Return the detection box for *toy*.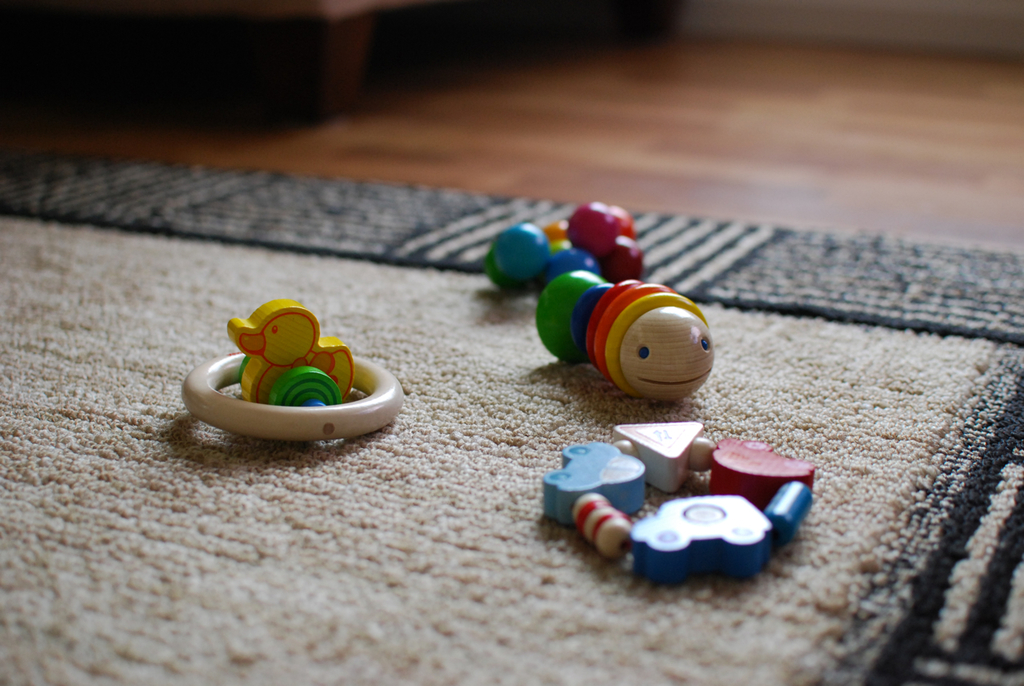
l=544, t=414, r=814, b=584.
